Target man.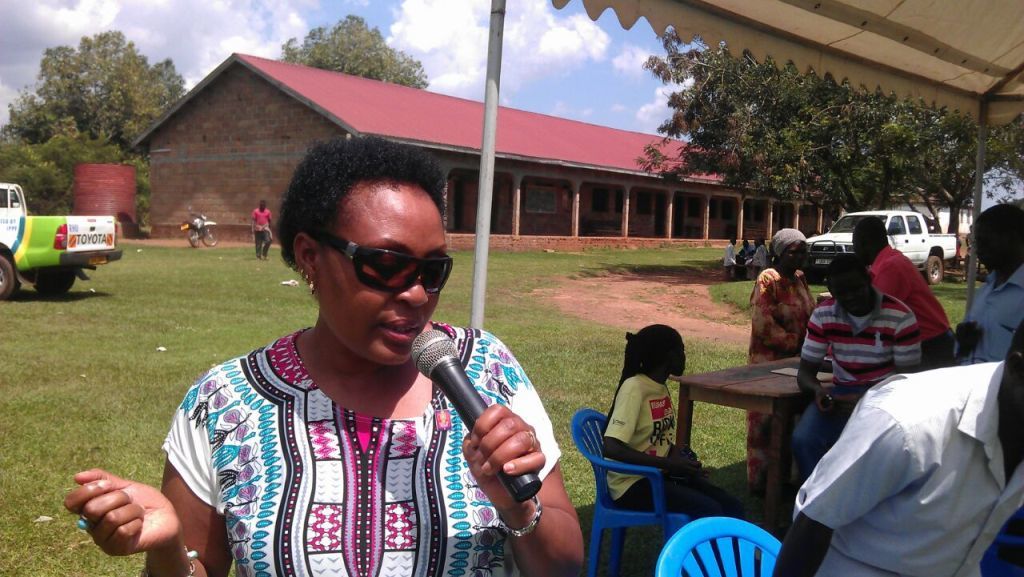
Target region: Rect(750, 237, 772, 272).
